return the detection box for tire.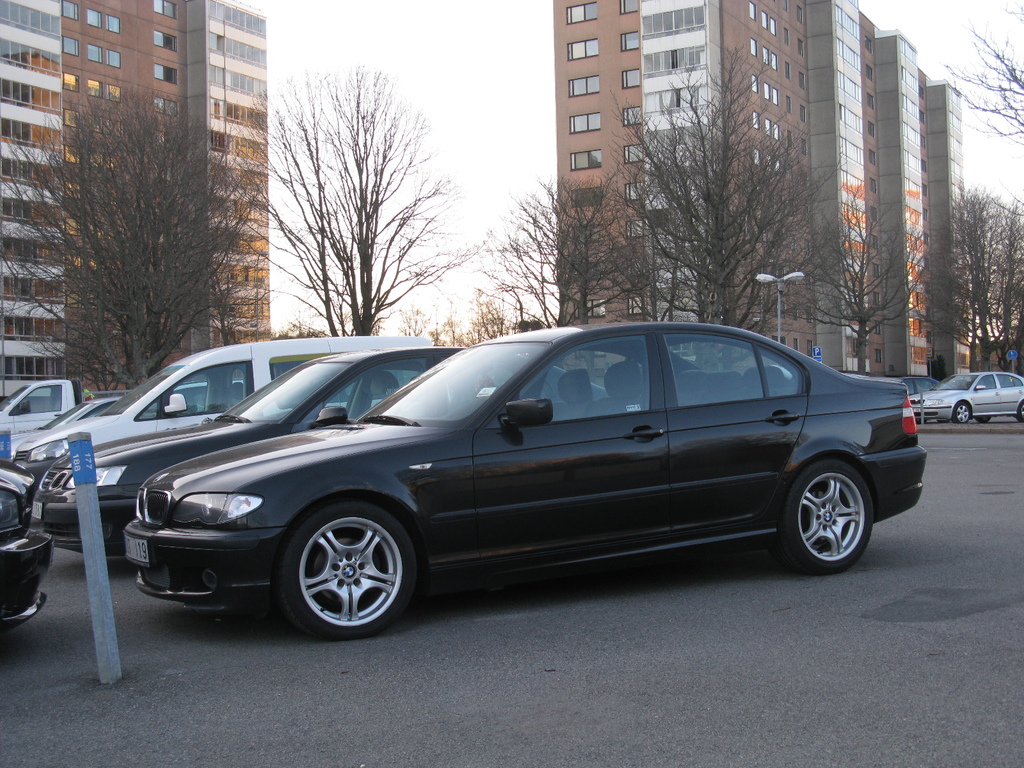
(x1=976, y1=415, x2=993, y2=422).
